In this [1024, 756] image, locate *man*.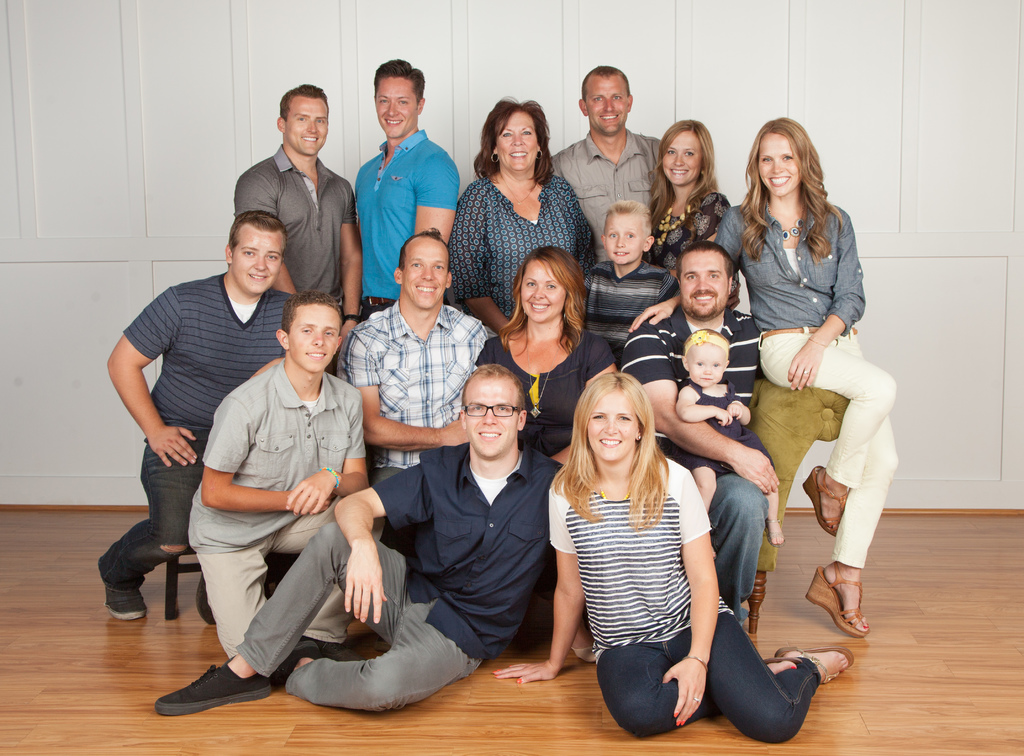
Bounding box: (612, 236, 791, 634).
